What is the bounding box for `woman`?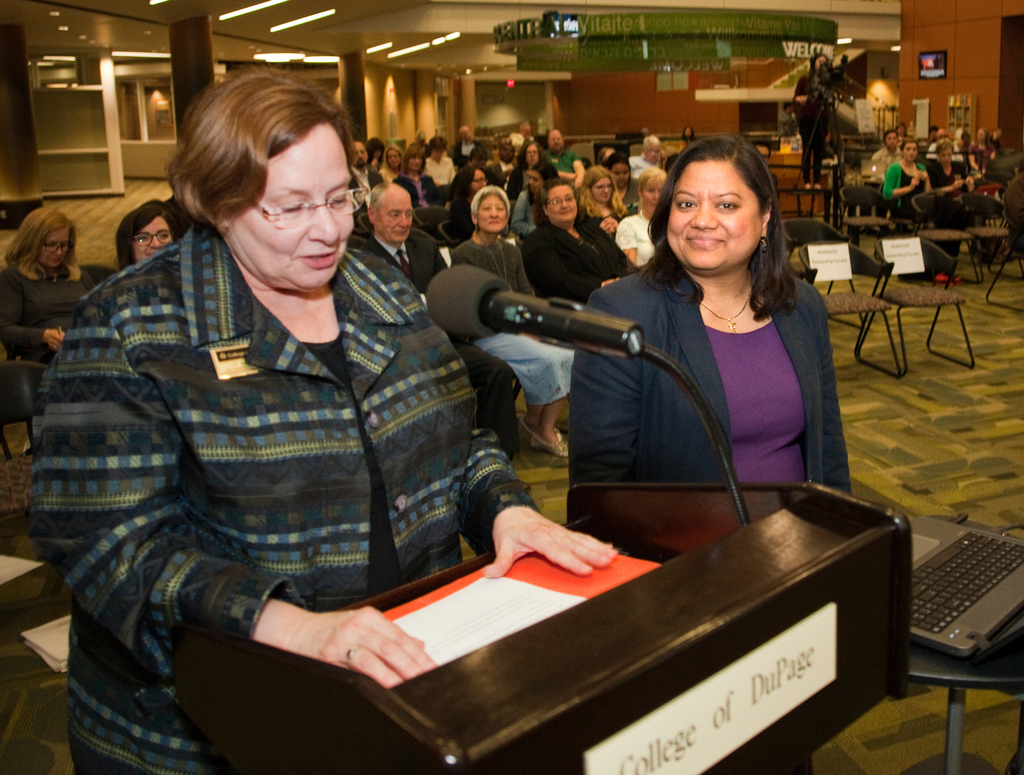
crop(508, 170, 552, 235).
